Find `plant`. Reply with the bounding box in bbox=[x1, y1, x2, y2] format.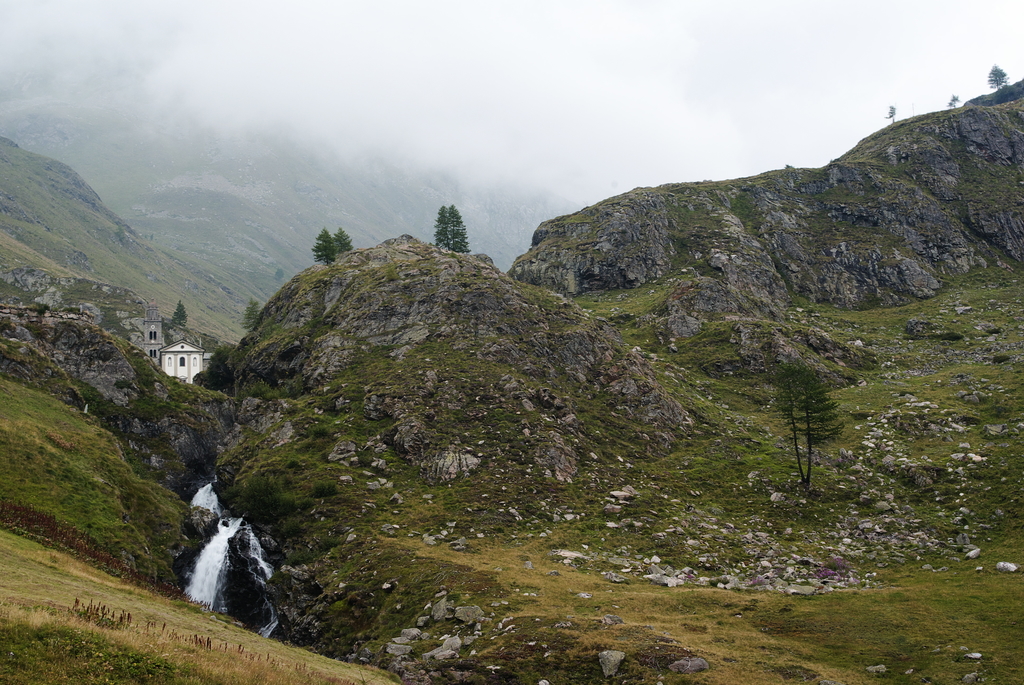
bbox=[206, 342, 232, 391].
